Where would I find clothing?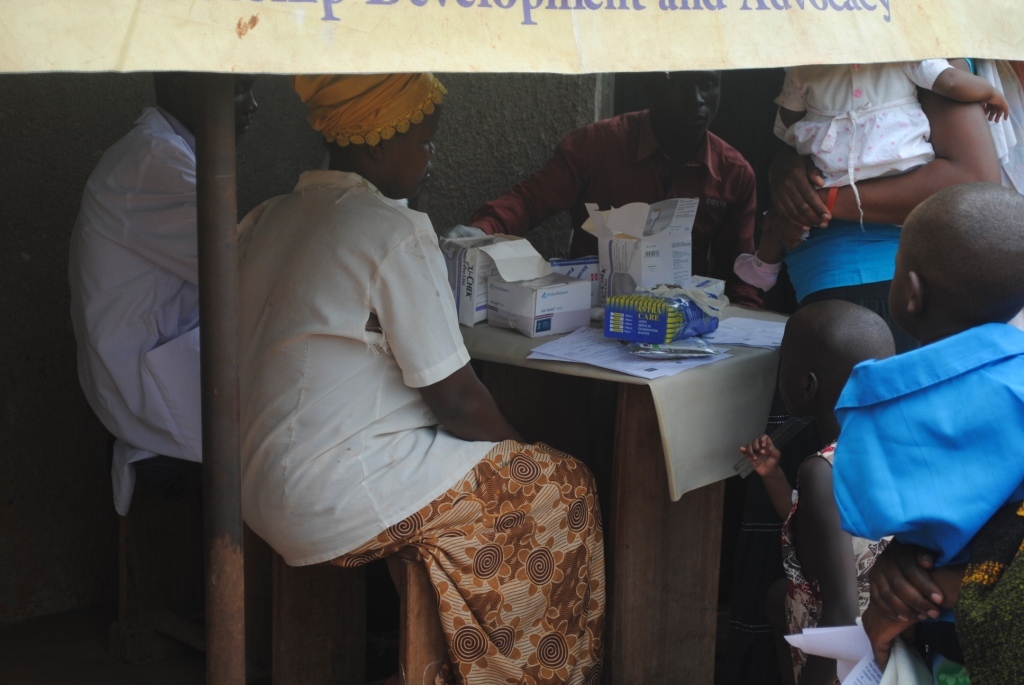
At detection(785, 216, 912, 317).
